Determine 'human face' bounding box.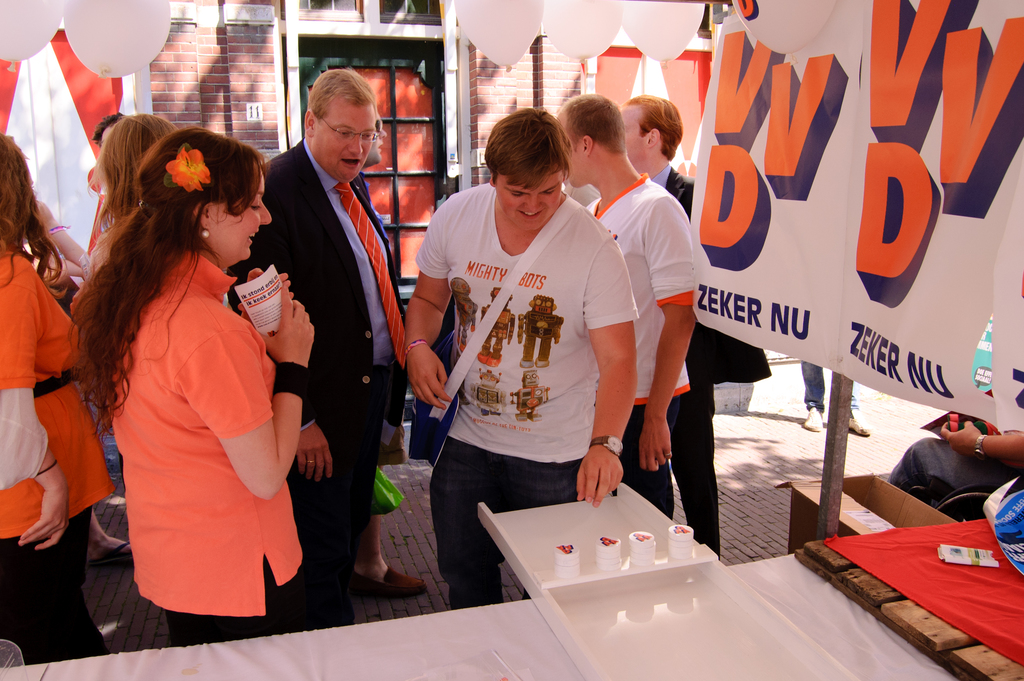
Determined: Rect(215, 171, 273, 257).
